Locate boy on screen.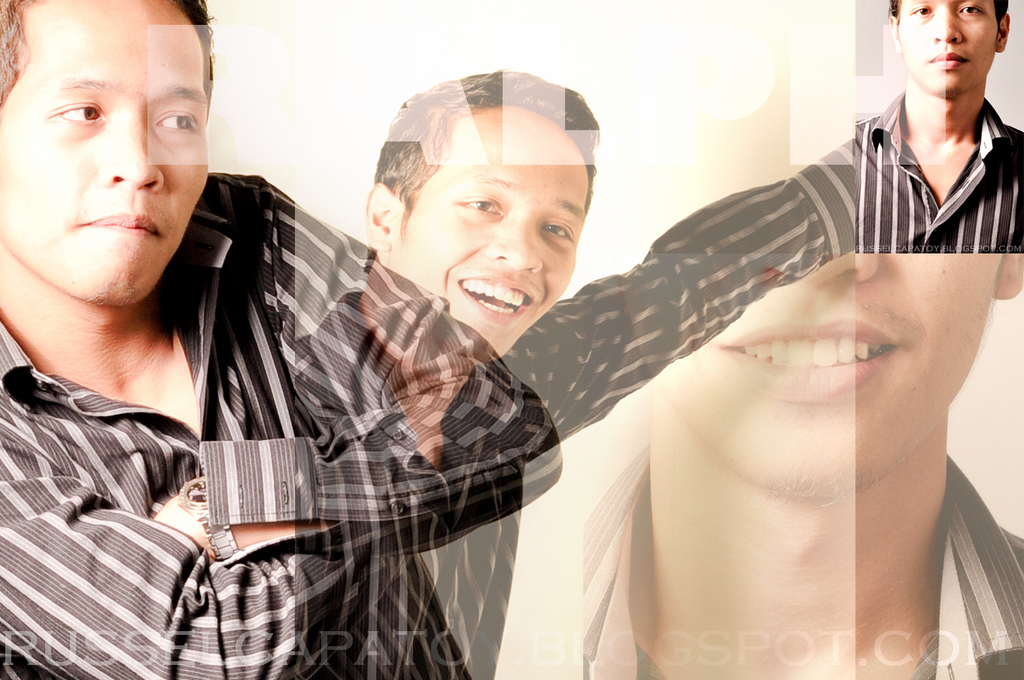
On screen at (0, 2, 560, 679).
